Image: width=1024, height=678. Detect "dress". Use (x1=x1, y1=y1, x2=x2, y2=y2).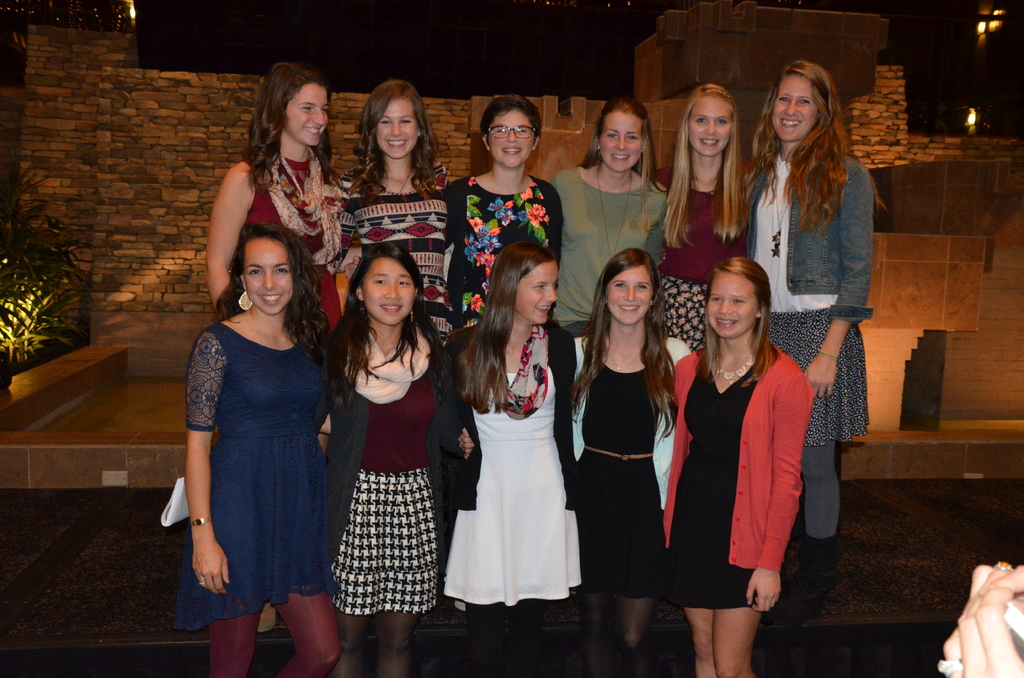
(x1=655, y1=167, x2=742, y2=351).
